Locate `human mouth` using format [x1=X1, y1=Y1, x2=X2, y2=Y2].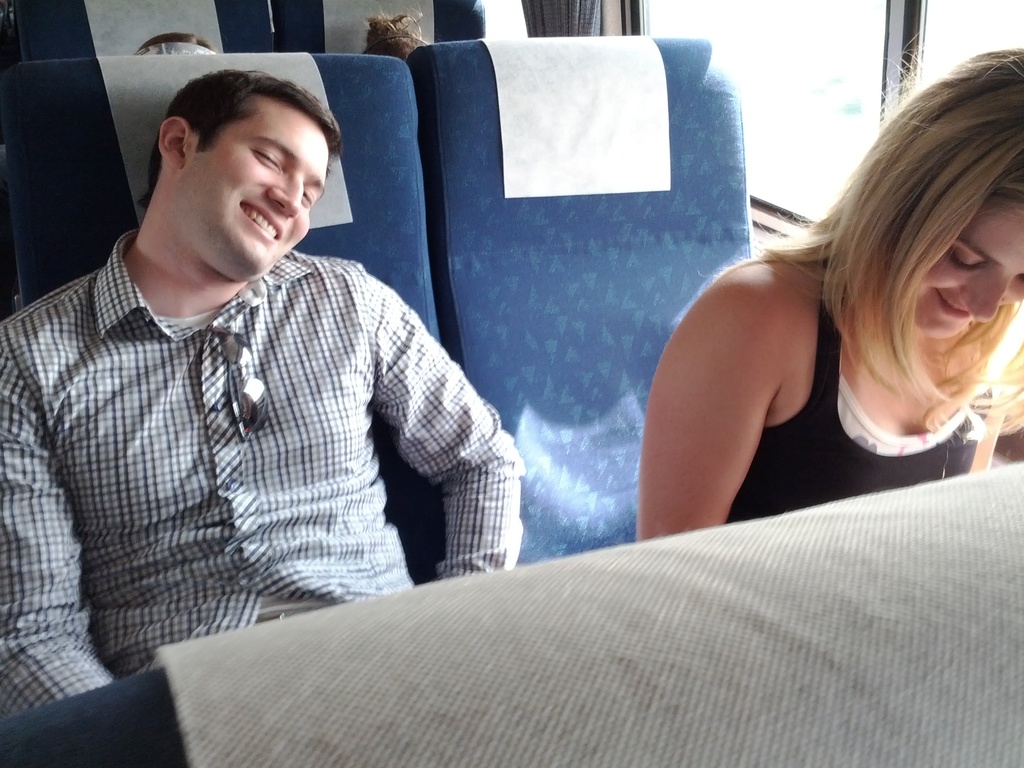
[x1=929, y1=291, x2=969, y2=320].
